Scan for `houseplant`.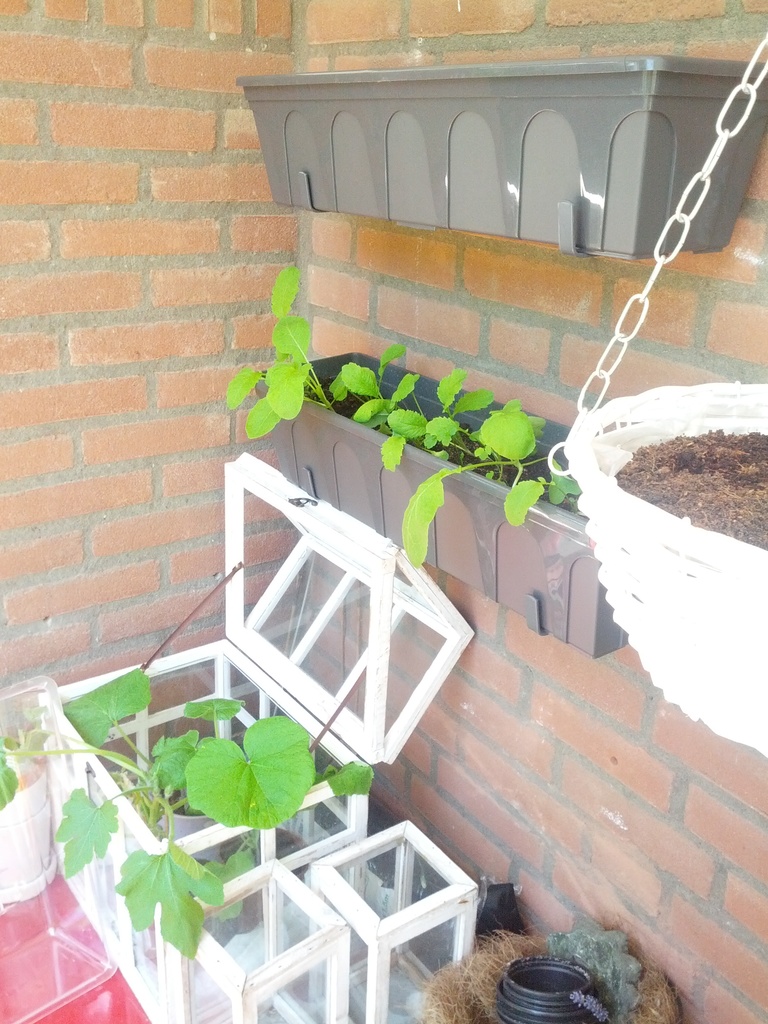
Scan result: 0:641:394:953.
